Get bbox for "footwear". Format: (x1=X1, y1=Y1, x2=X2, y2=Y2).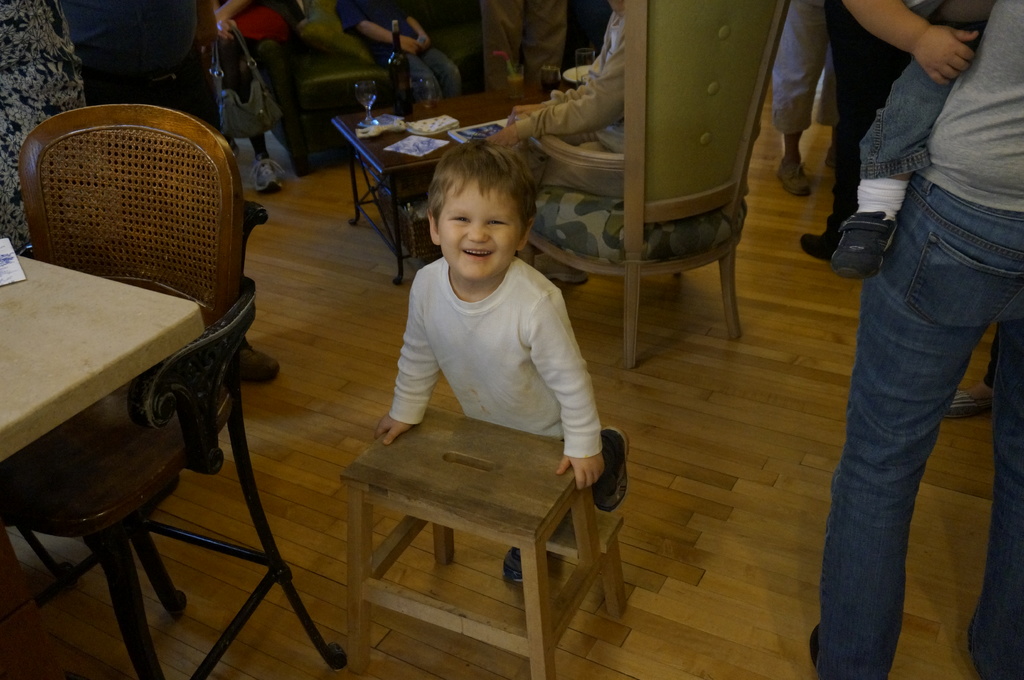
(x1=799, y1=216, x2=838, y2=265).
